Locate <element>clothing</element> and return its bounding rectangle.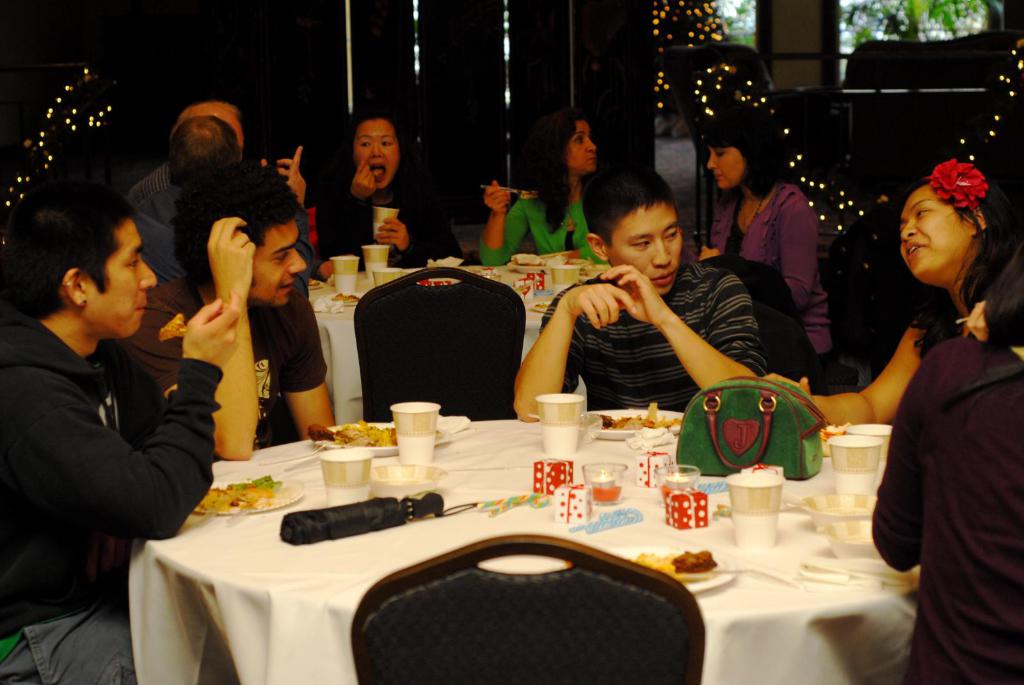
<region>136, 201, 181, 271</region>.
